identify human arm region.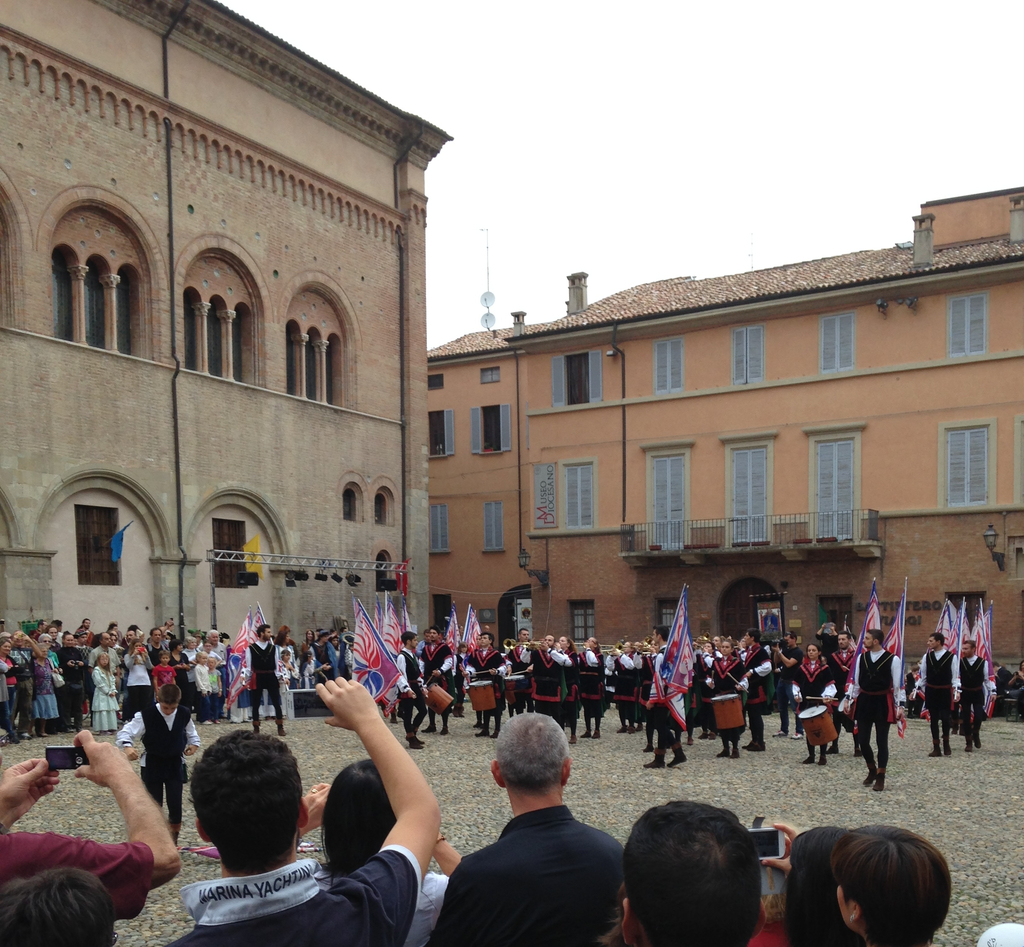
Region: 790 666 803 705.
